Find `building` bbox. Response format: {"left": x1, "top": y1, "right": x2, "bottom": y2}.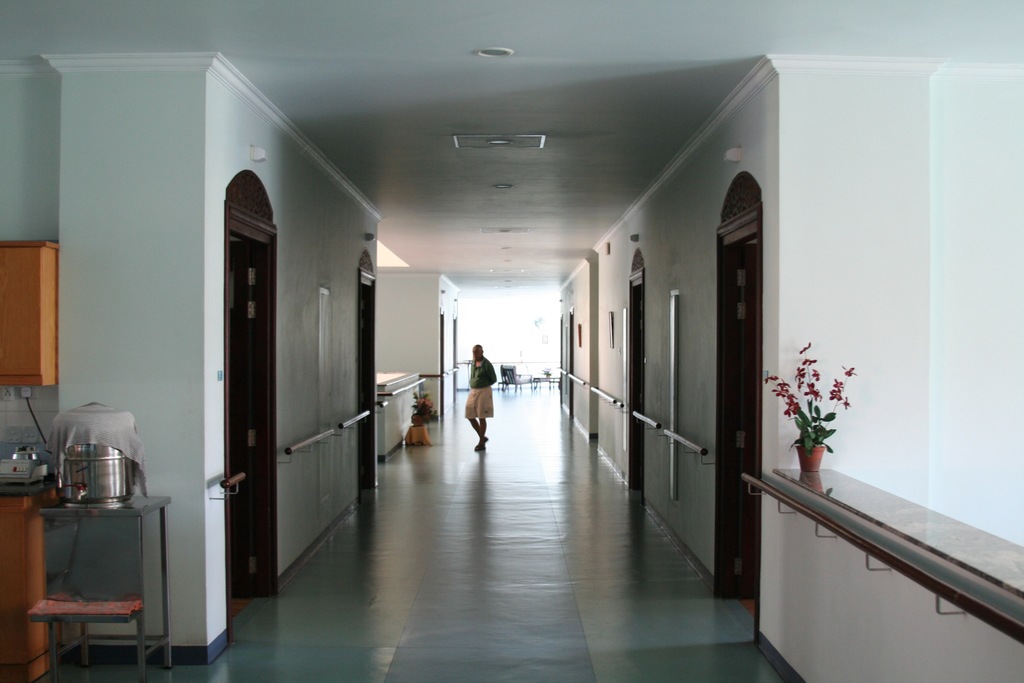
{"left": 0, "top": 0, "right": 1023, "bottom": 682}.
